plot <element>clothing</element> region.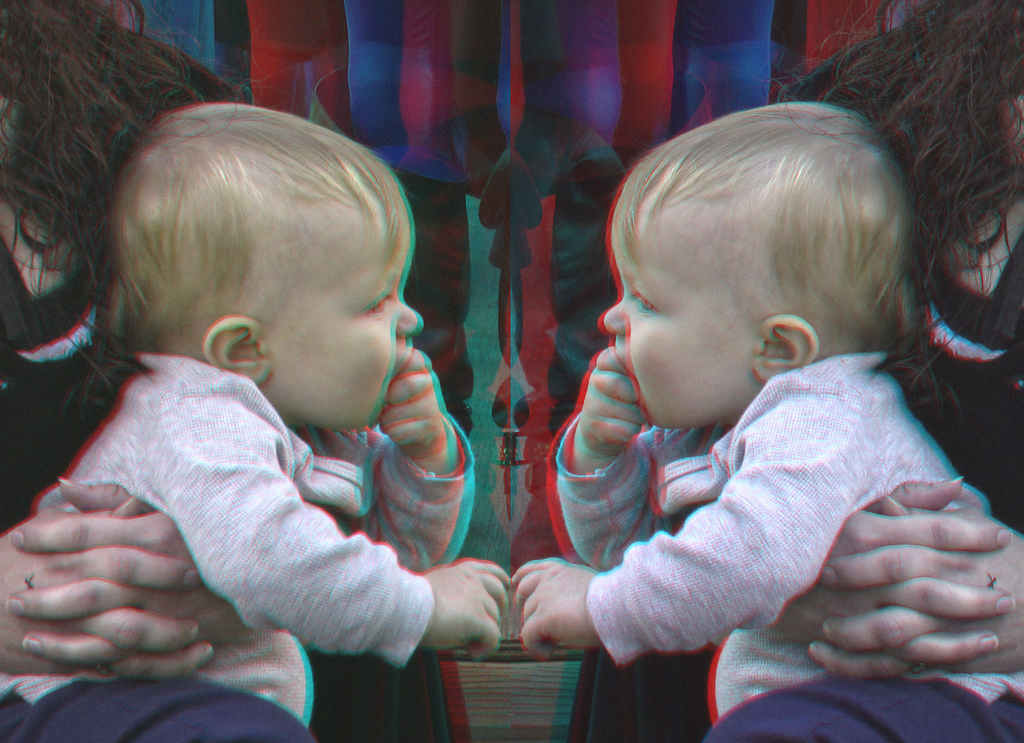
Plotted at 0:344:480:742.
